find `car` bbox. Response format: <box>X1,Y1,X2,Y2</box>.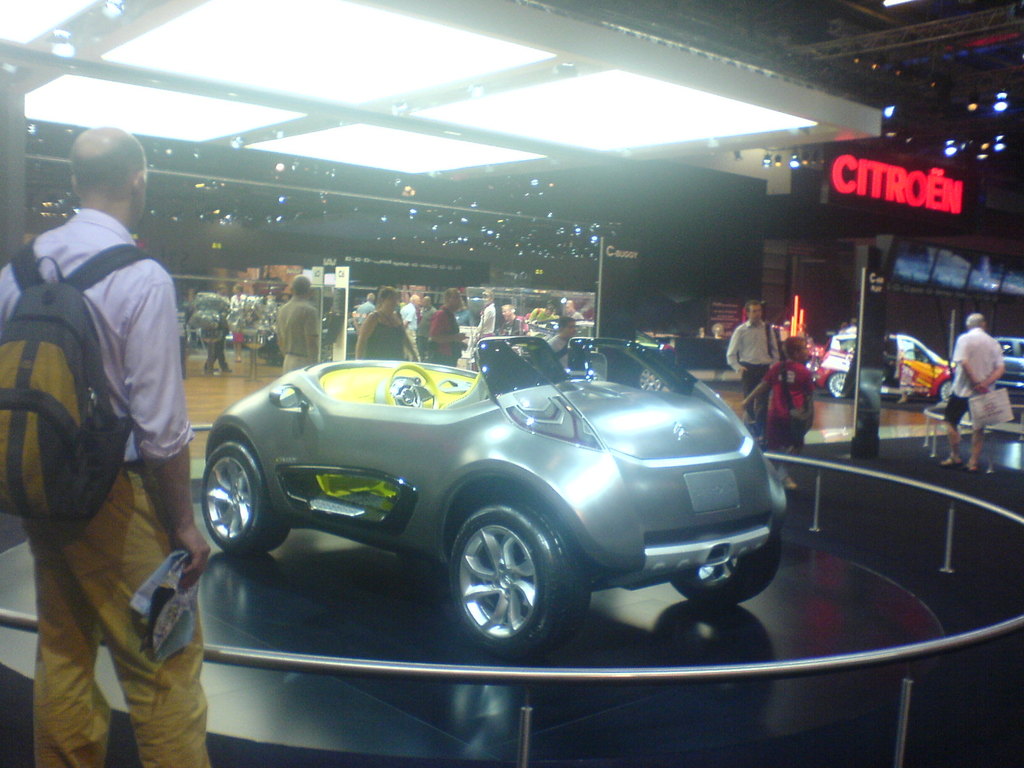
<box>990,339,1023,399</box>.
